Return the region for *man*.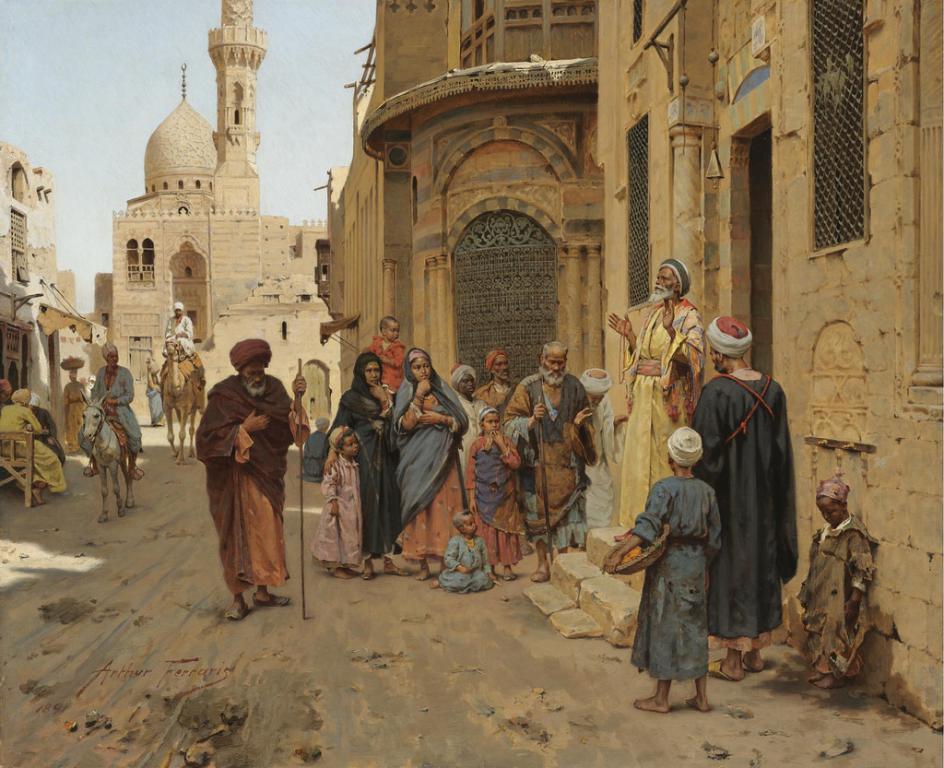
Rect(581, 369, 628, 527).
